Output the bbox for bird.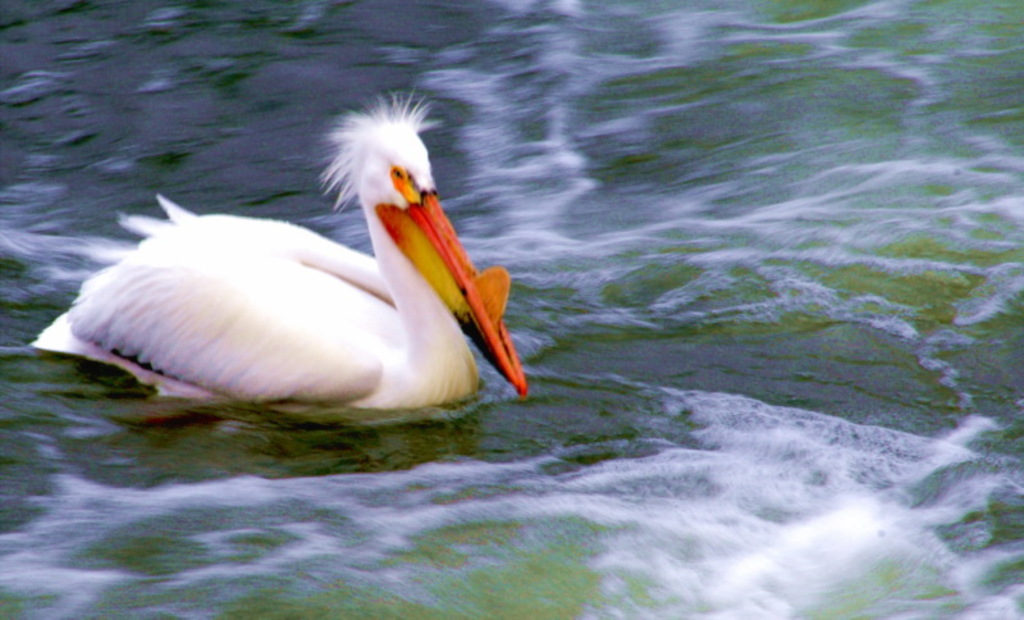
54 113 534 423.
